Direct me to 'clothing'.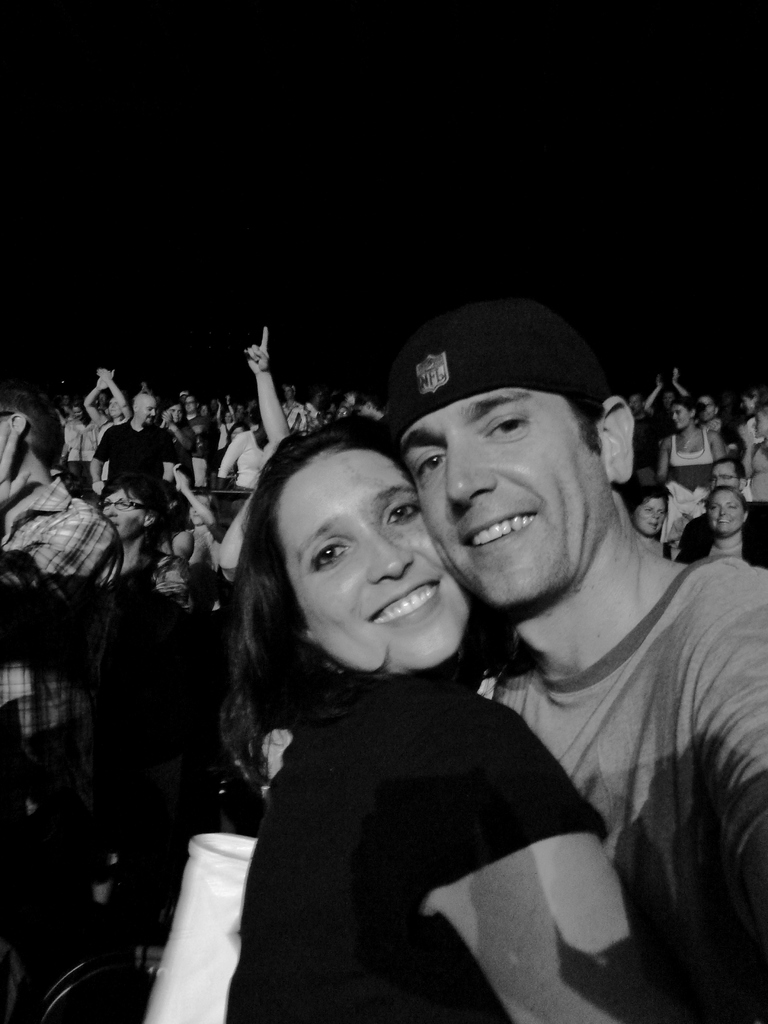
Direction: x1=226, y1=674, x2=607, y2=1023.
